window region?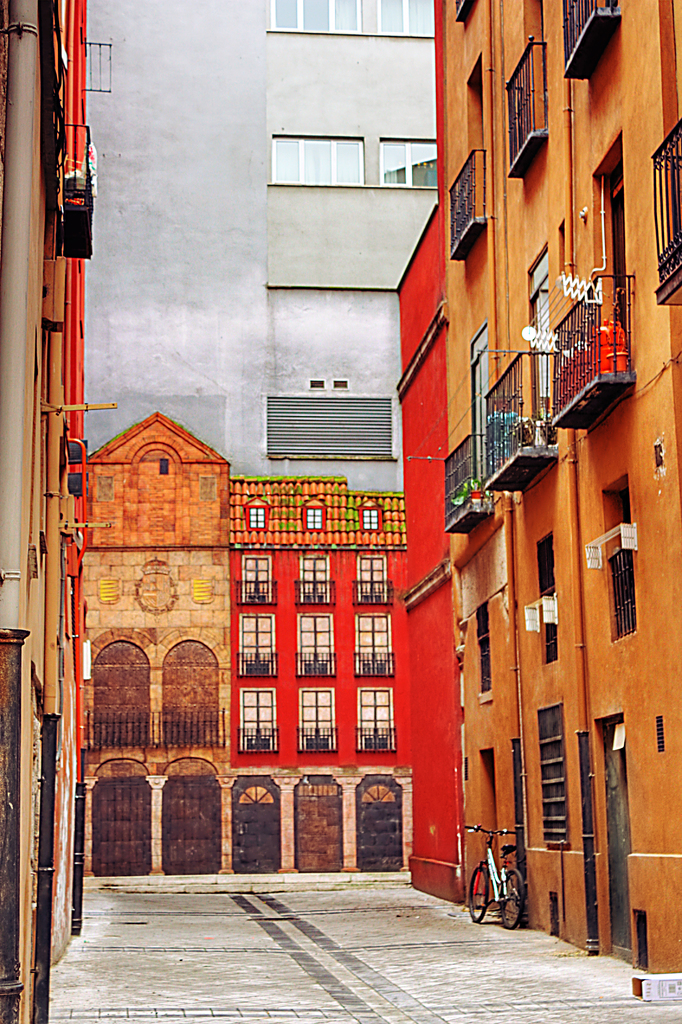
select_region(245, 497, 270, 534)
